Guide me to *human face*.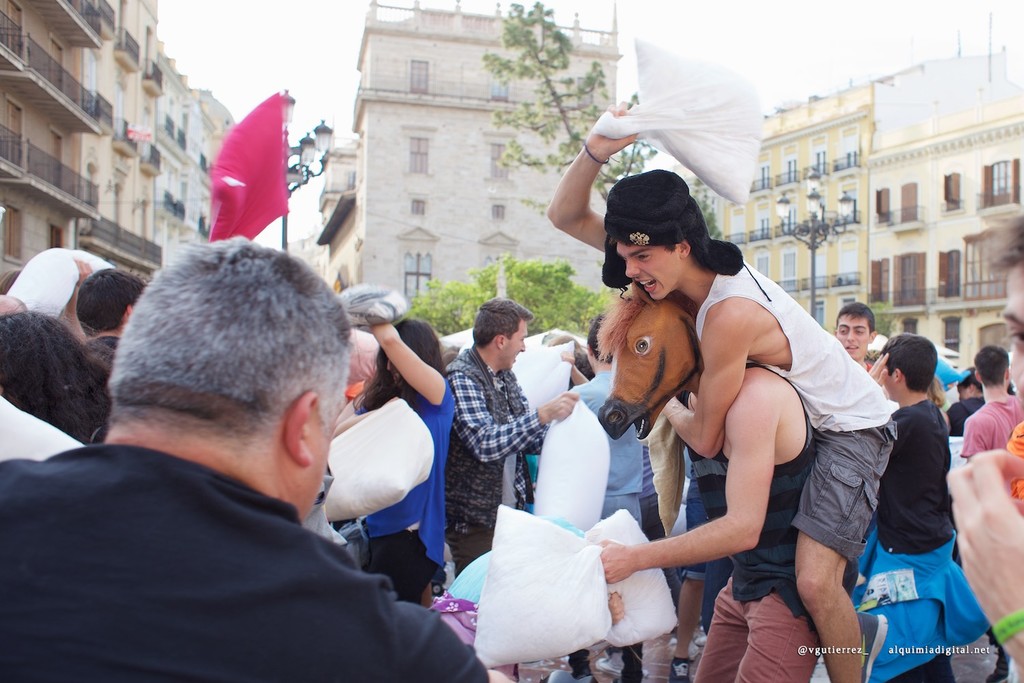
Guidance: 615:240:682:303.
